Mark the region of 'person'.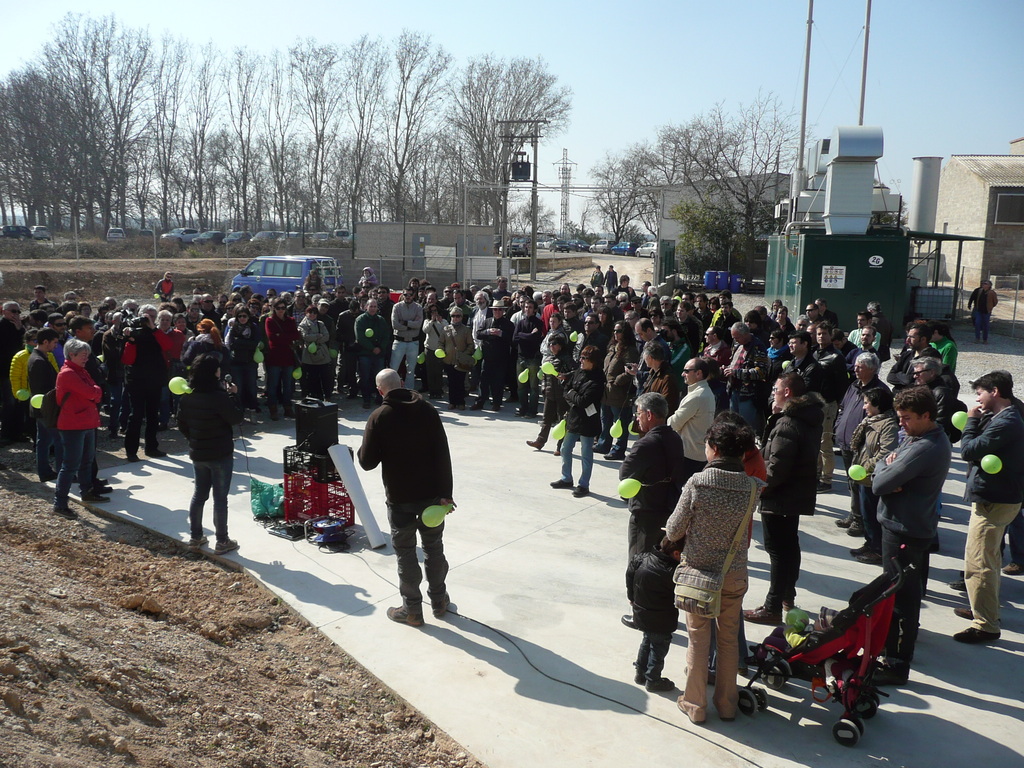
Region: x1=24 y1=310 x2=61 y2=484.
